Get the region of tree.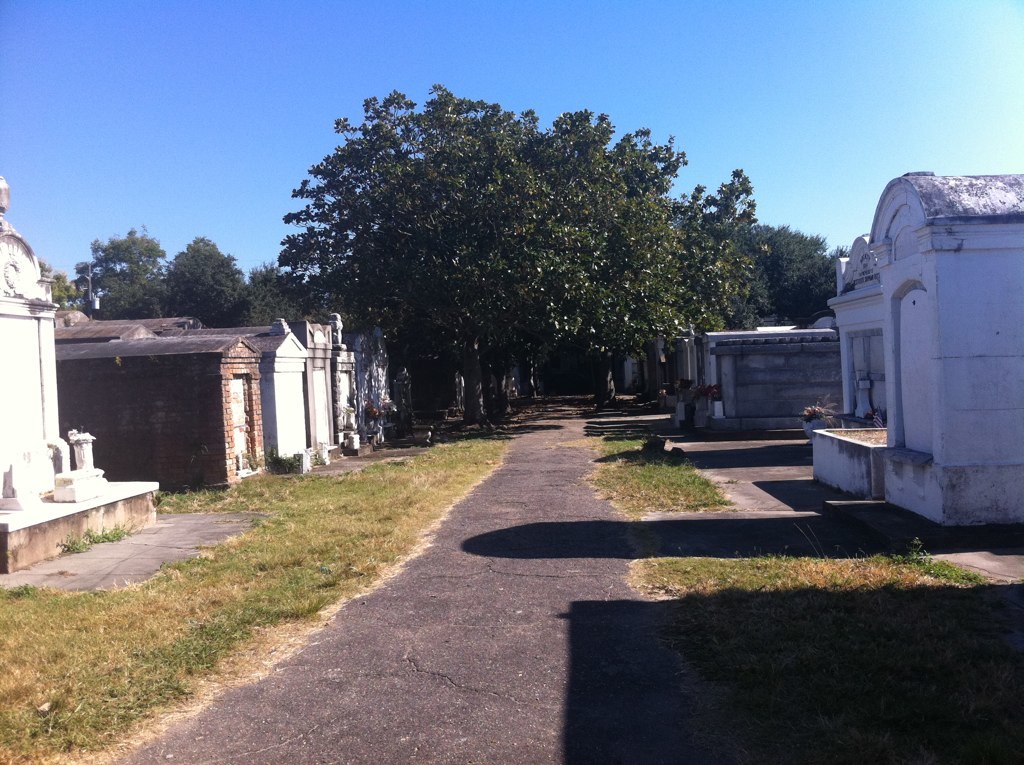
[x1=286, y1=67, x2=733, y2=425].
